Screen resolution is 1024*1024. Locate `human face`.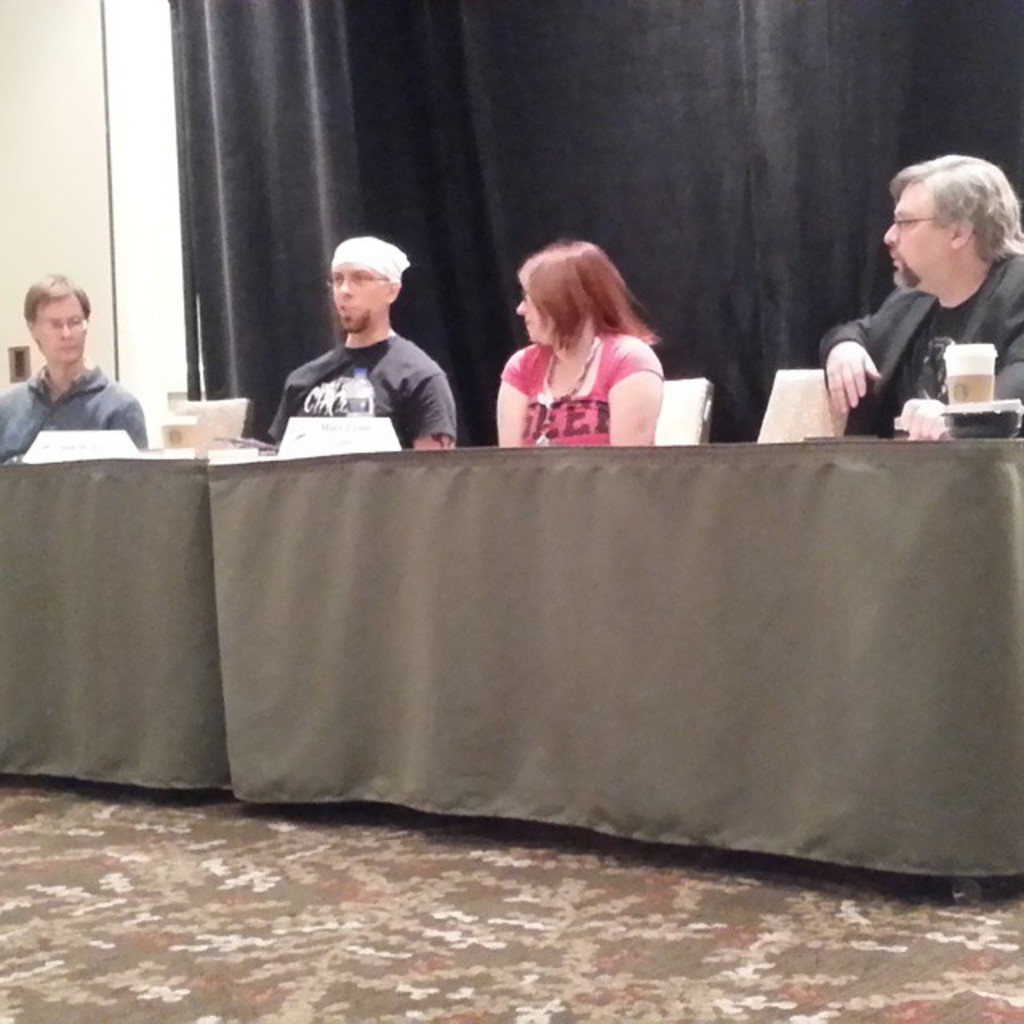
region(885, 179, 950, 278).
